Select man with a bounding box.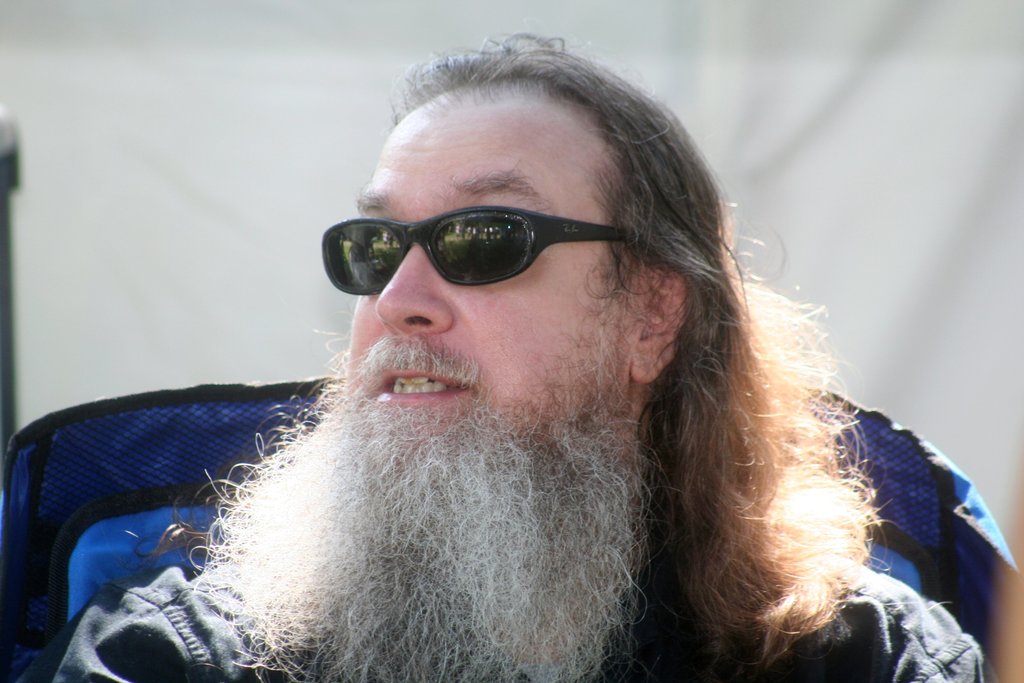
box=[48, 45, 930, 664].
